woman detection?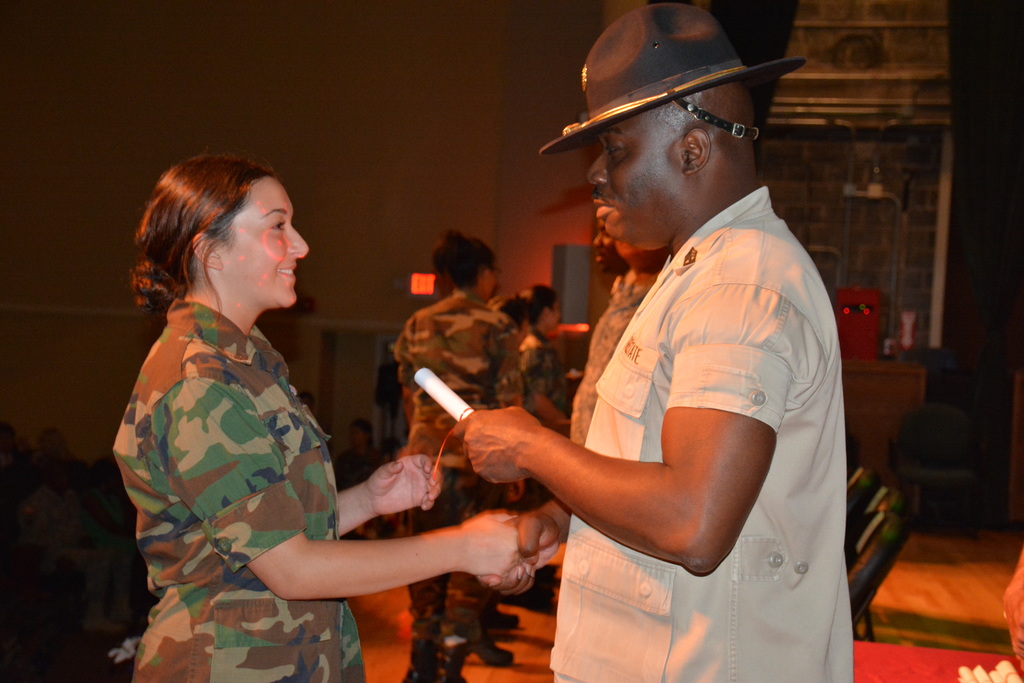
<box>106,145,558,682</box>
